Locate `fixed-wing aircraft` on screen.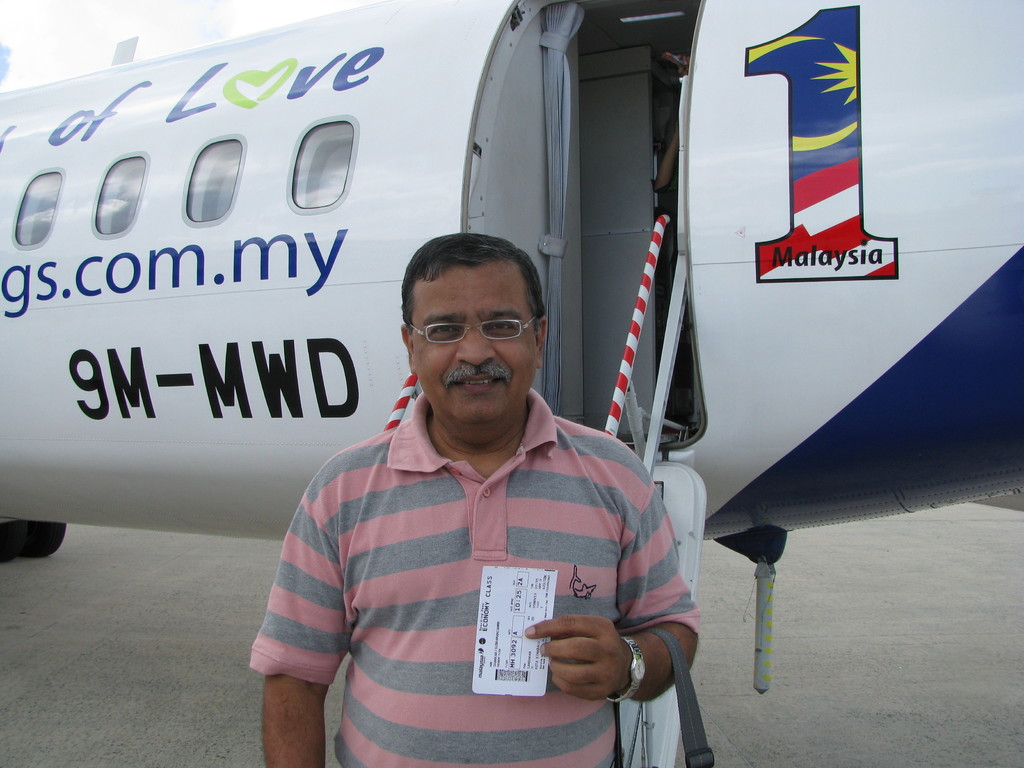
On screen at left=1, top=0, right=1023, bottom=706.
